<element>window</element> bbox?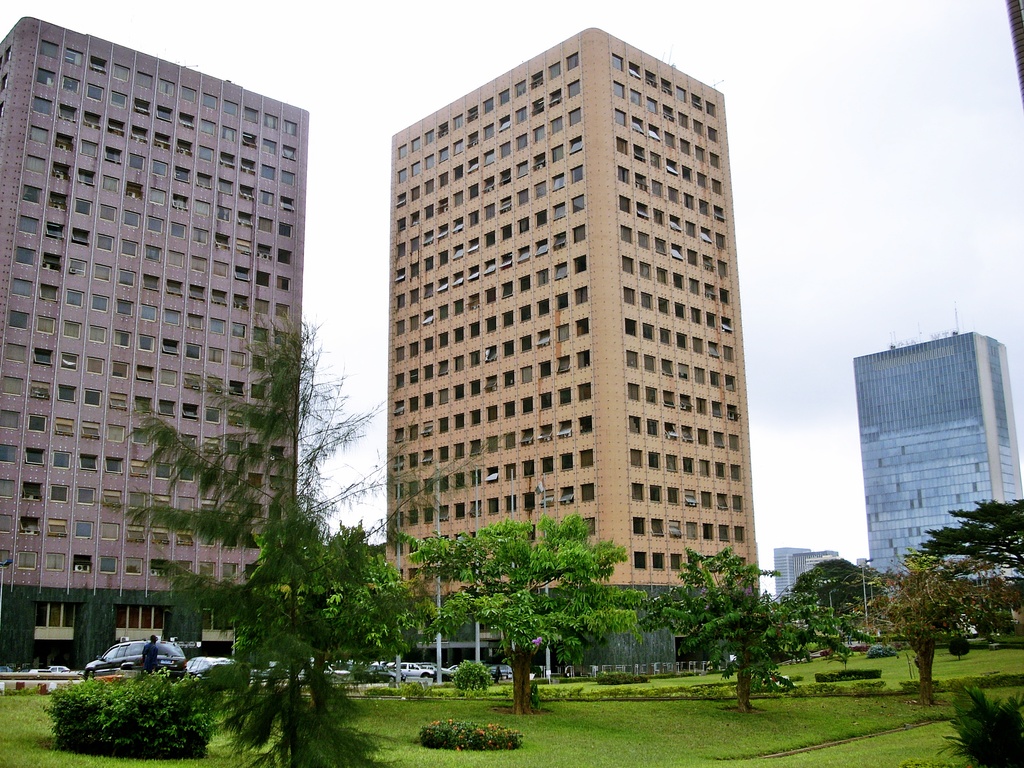
[x1=120, y1=524, x2=143, y2=540]
